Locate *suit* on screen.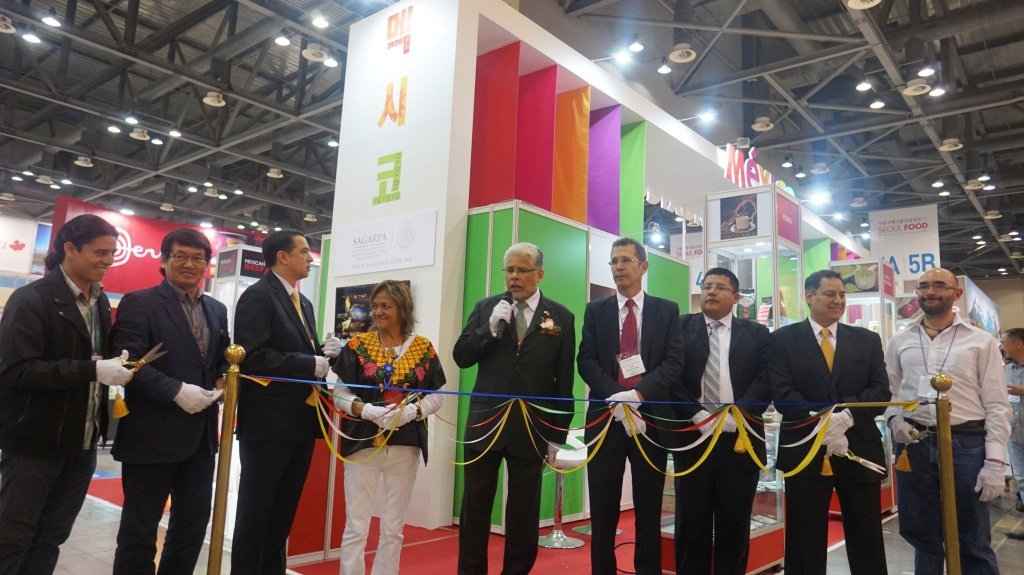
On screen at x1=453 y1=289 x2=573 y2=574.
